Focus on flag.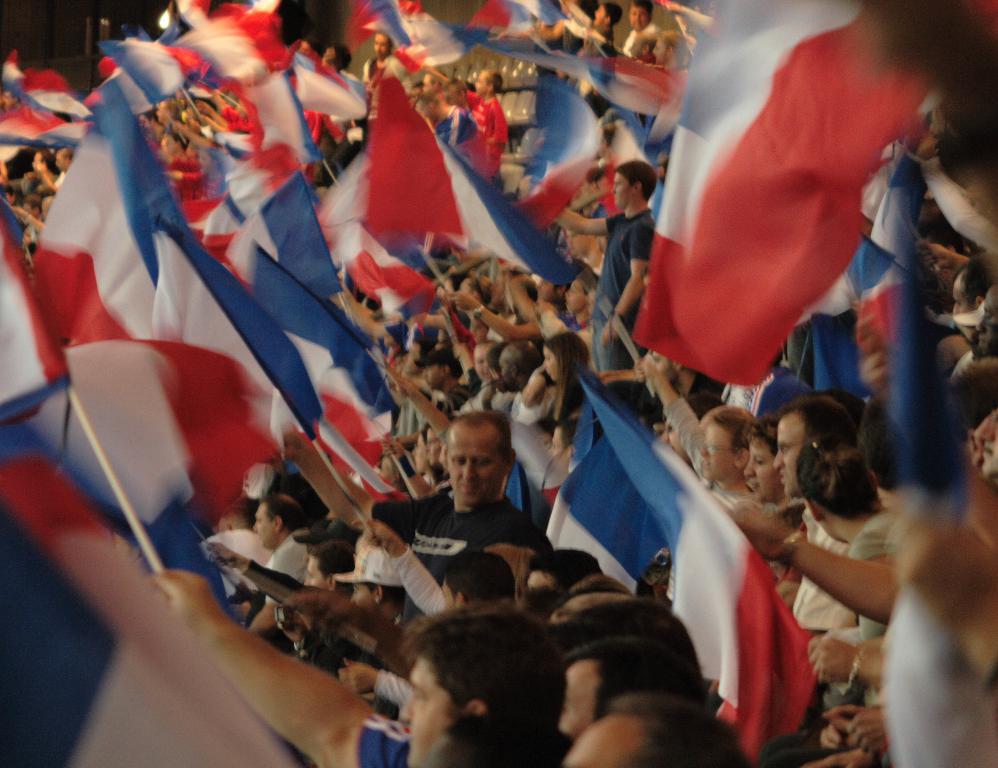
Focused at [x1=37, y1=86, x2=337, y2=482].
